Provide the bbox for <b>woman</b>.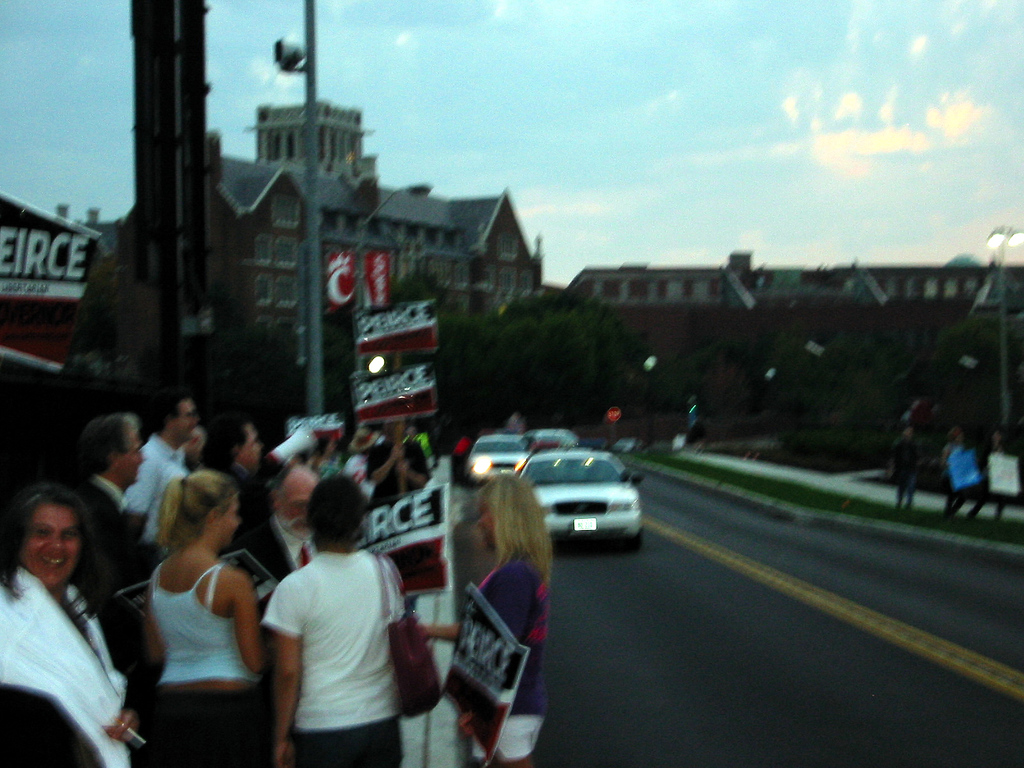
x1=411 y1=460 x2=559 y2=767.
